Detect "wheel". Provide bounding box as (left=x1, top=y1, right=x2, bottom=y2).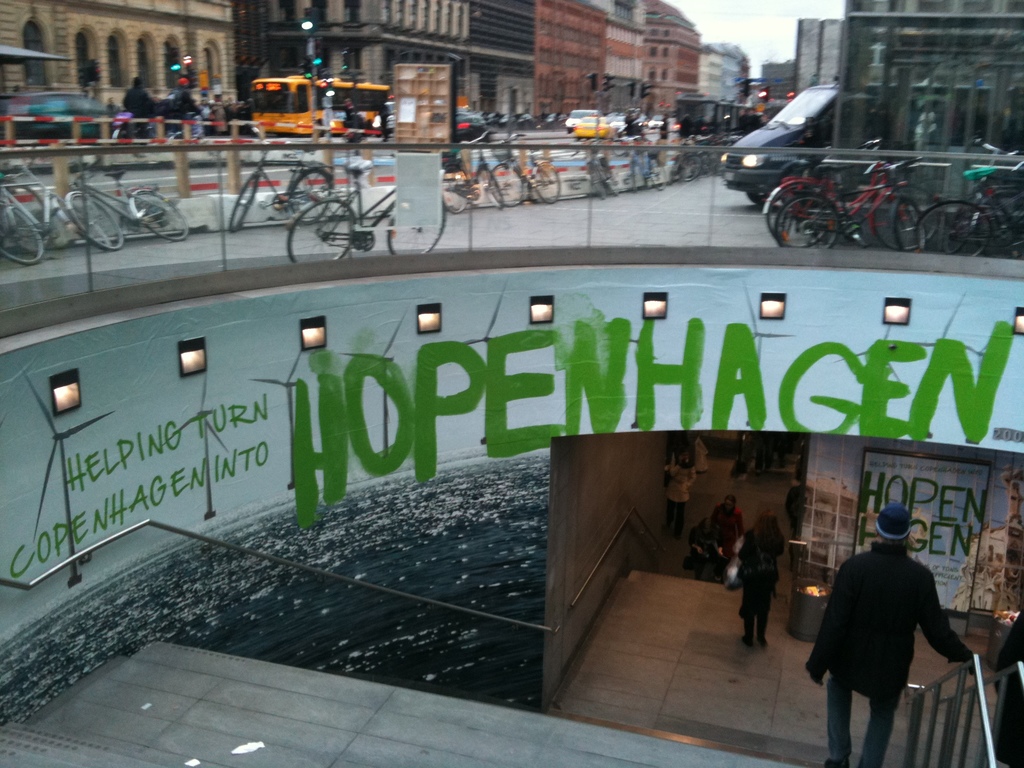
(left=997, top=210, right=1023, bottom=262).
